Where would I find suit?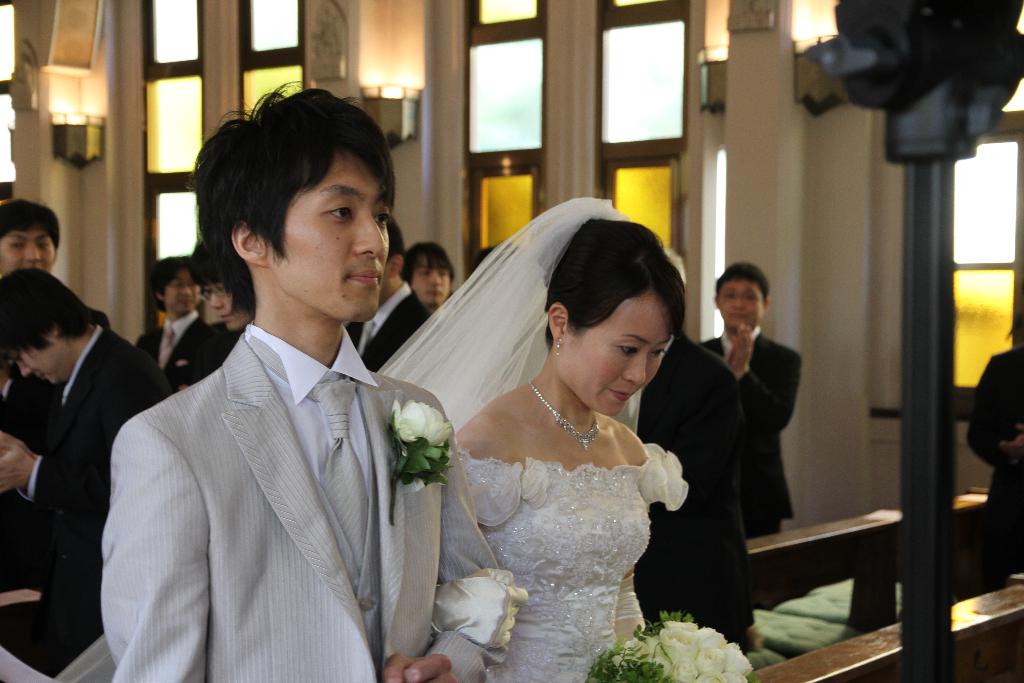
At locate(88, 213, 451, 673).
